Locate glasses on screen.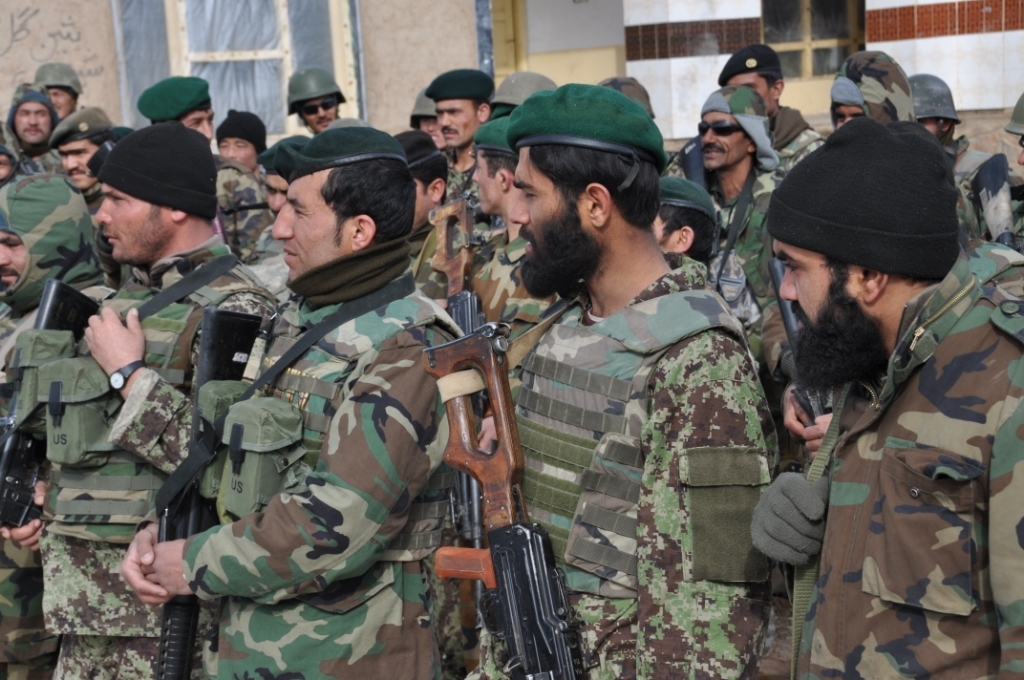
On screen at x1=297, y1=94, x2=342, y2=114.
